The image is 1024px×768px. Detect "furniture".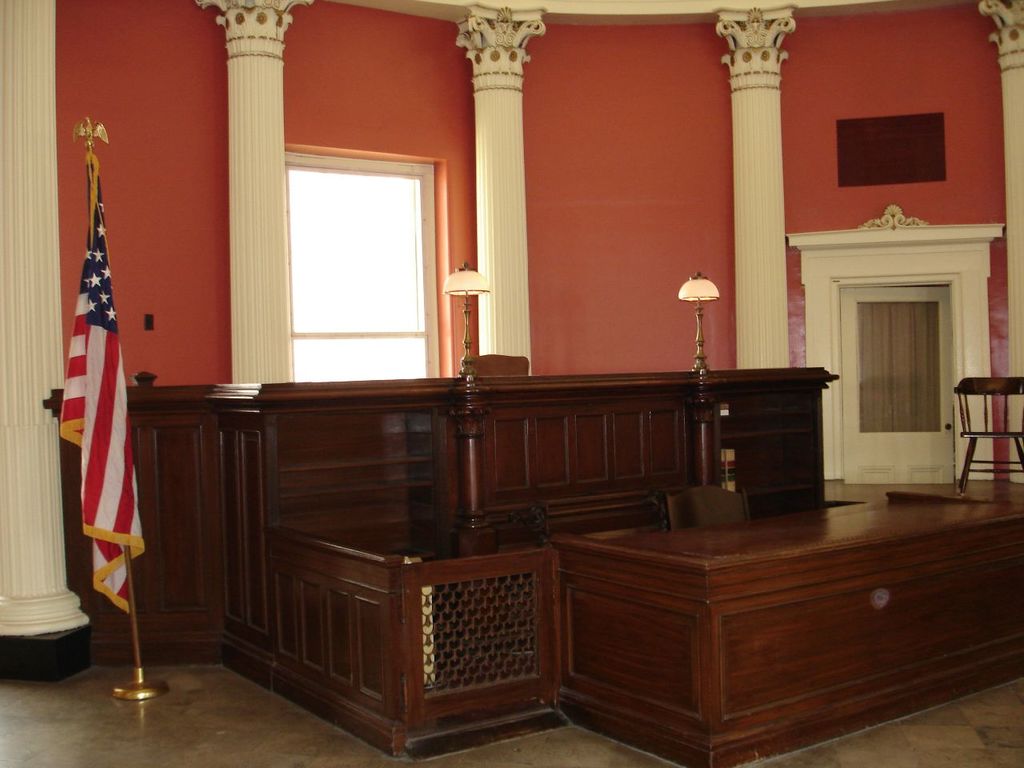
Detection: [954, 378, 1023, 494].
